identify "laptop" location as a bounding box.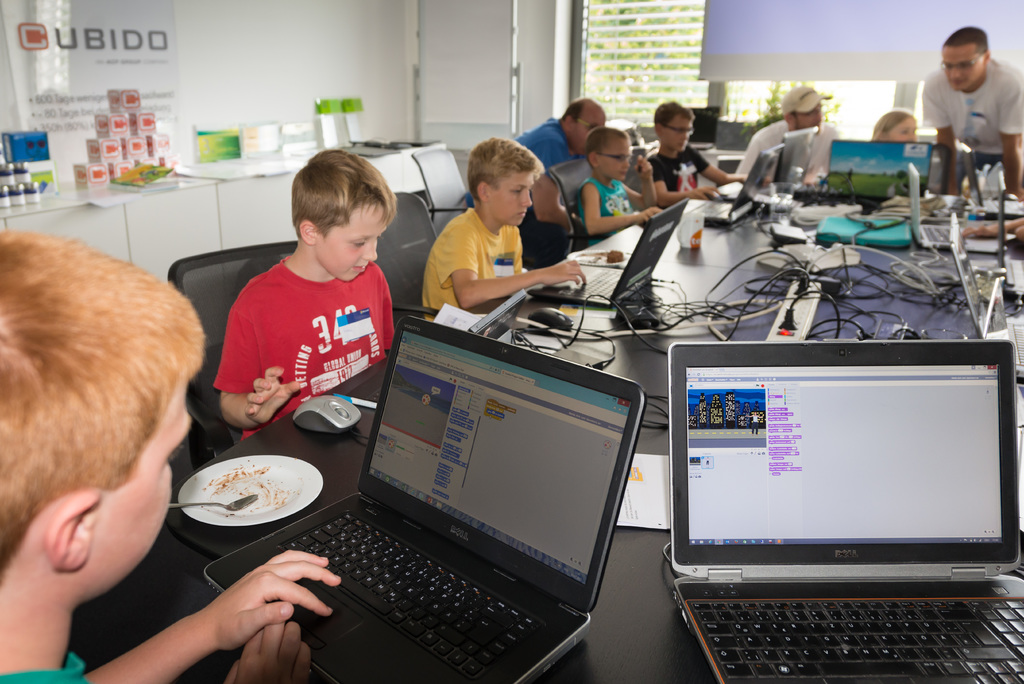
(996, 187, 1023, 301).
